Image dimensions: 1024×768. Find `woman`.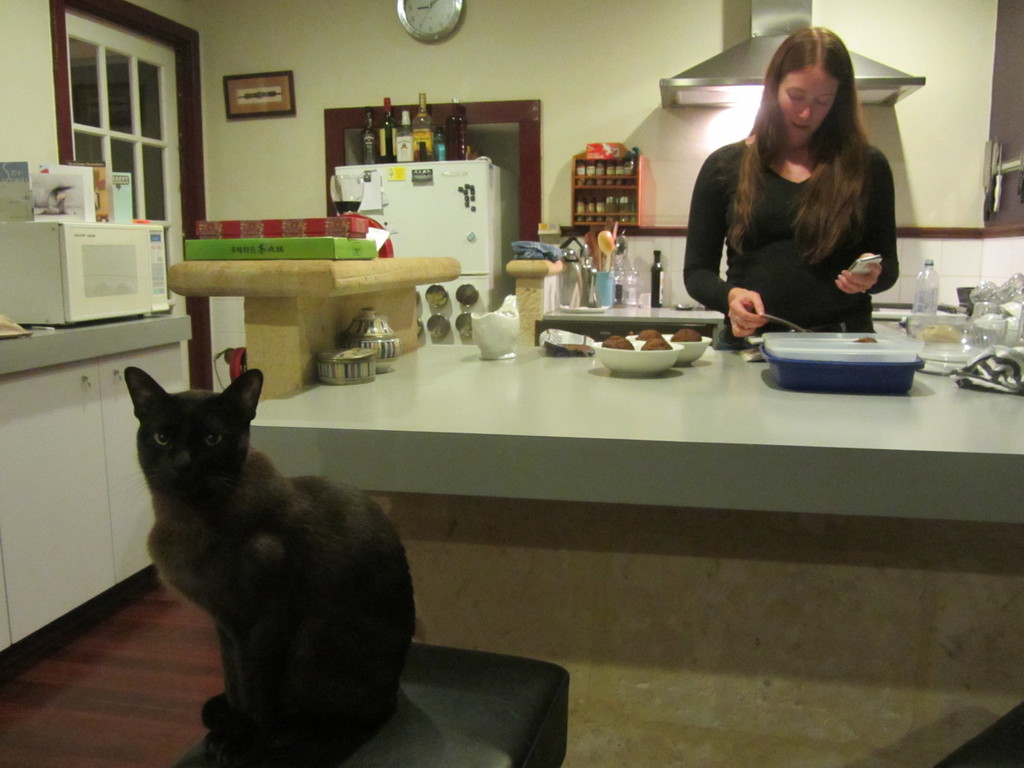
rect(685, 30, 920, 340).
